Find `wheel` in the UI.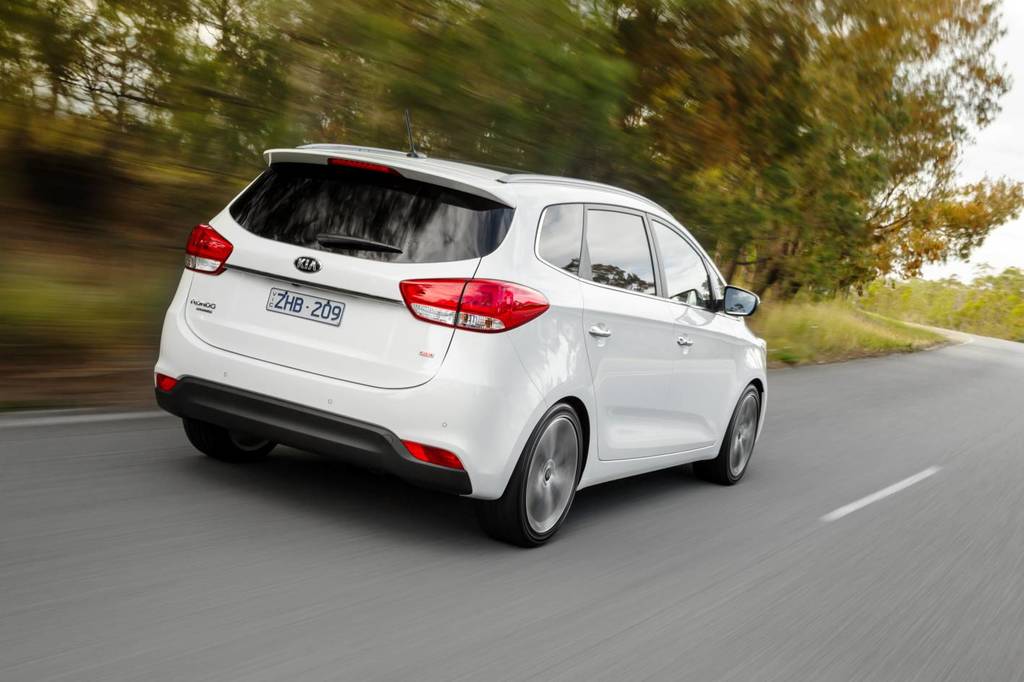
UI element at Rect(185, 417, 275, 463).
